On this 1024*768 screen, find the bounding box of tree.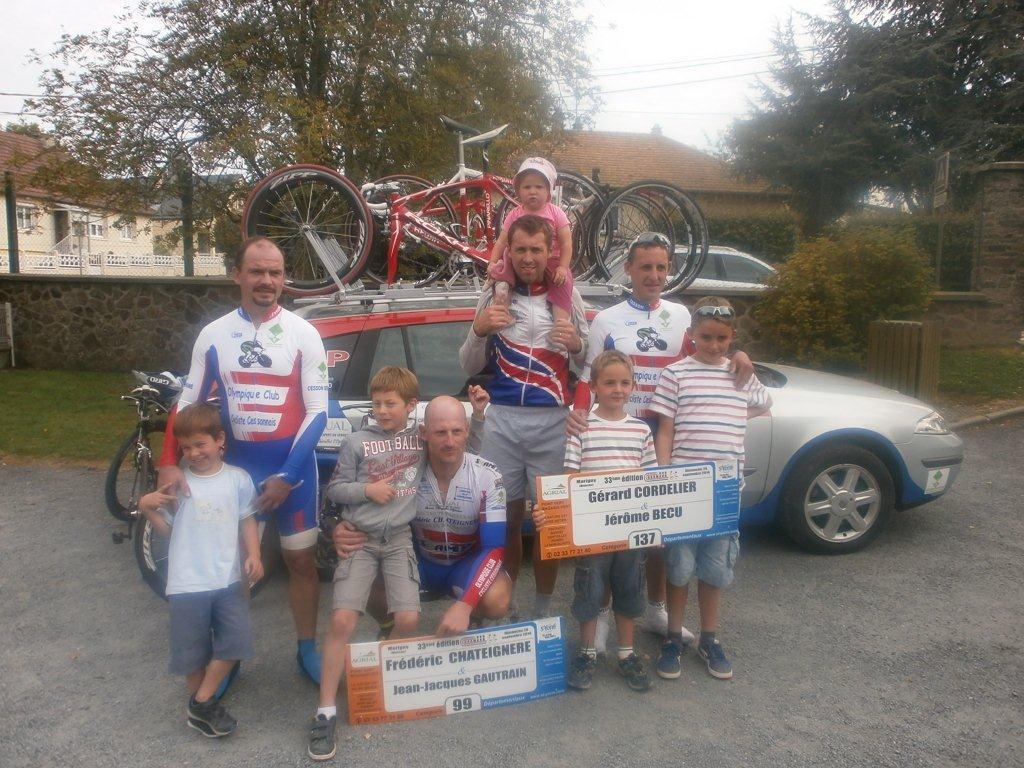
Bounding box: [left=702, top=0, right=1023, bottom=291].
